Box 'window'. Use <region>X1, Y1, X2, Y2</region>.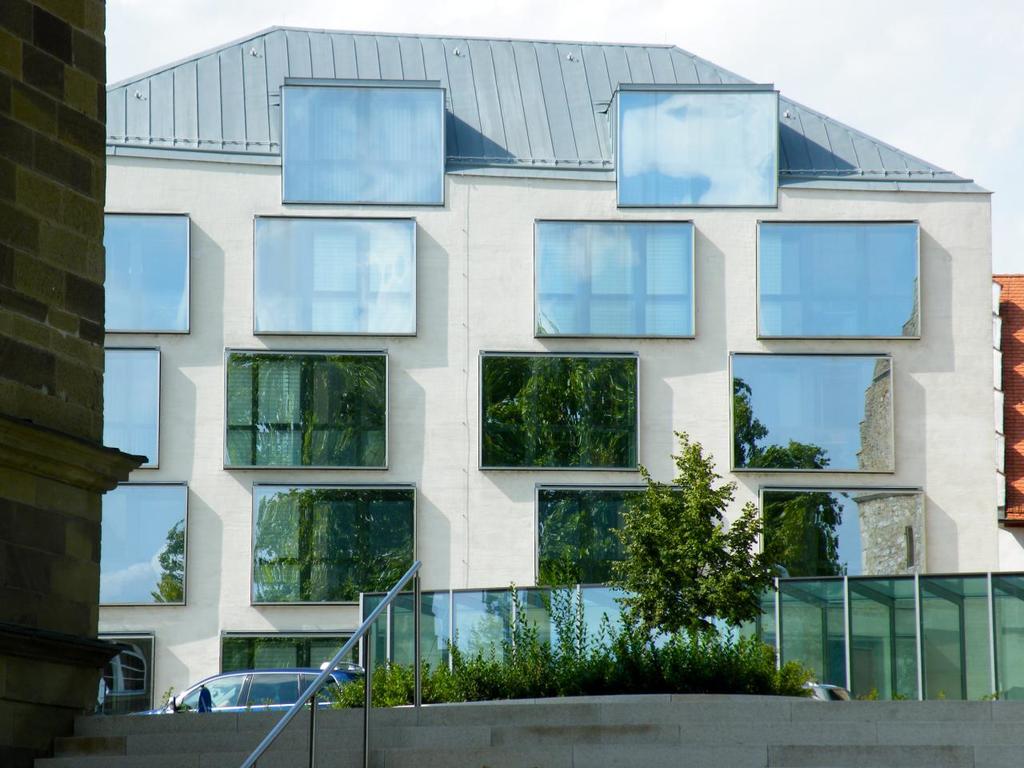
<region>359, 582, 731, 670</region>.
